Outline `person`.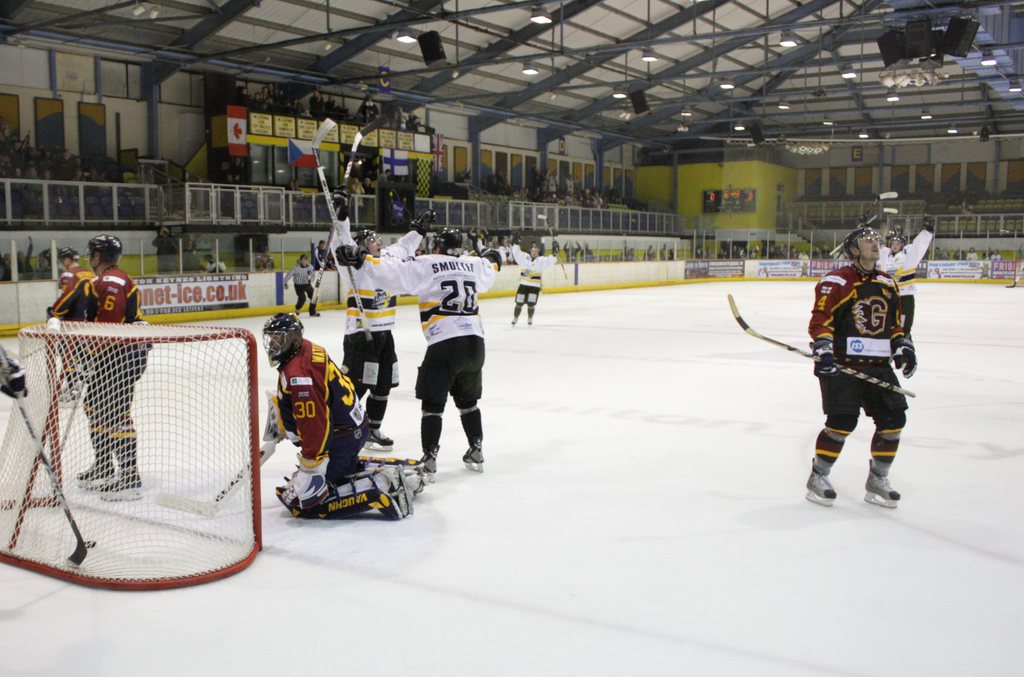
Outline: bbox=(510, 235, 550, 318).
